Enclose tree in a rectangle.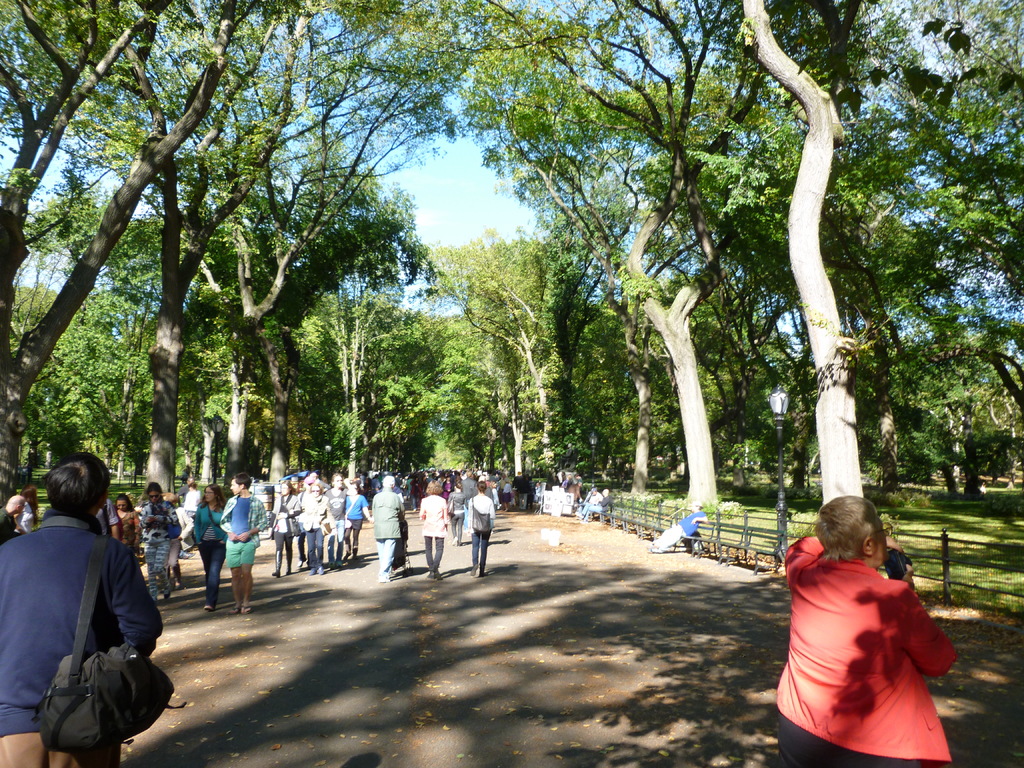
BBox(734, 0, 1023, 534).
